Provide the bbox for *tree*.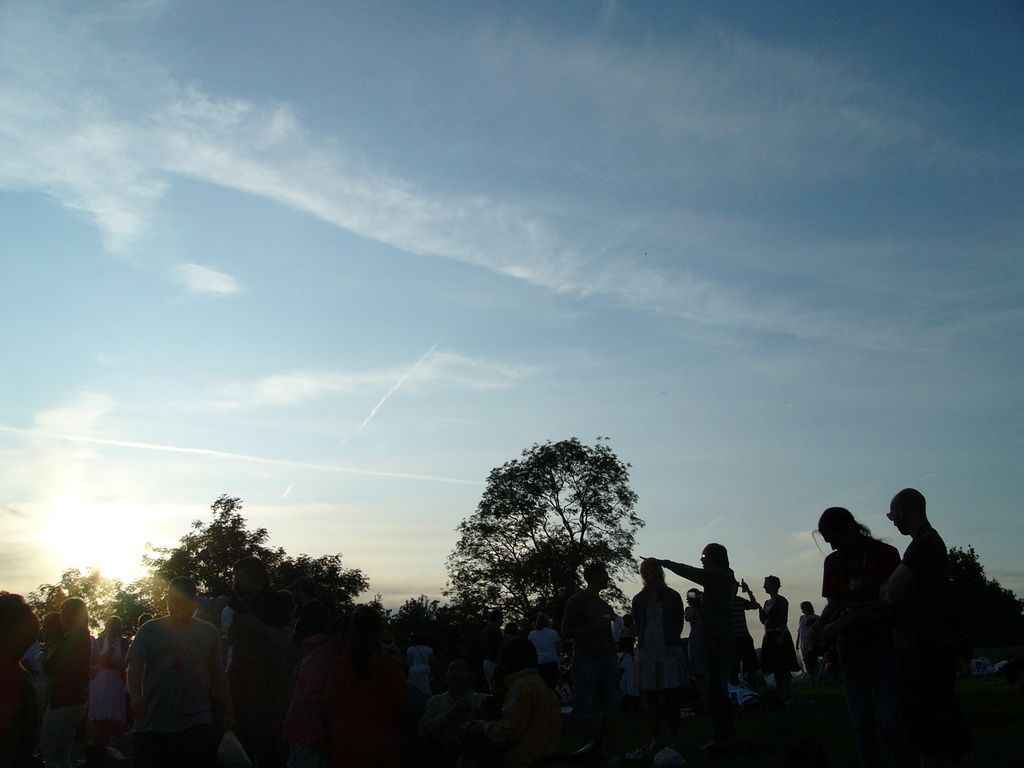
<region>395, 588, 442, 660</region>.
